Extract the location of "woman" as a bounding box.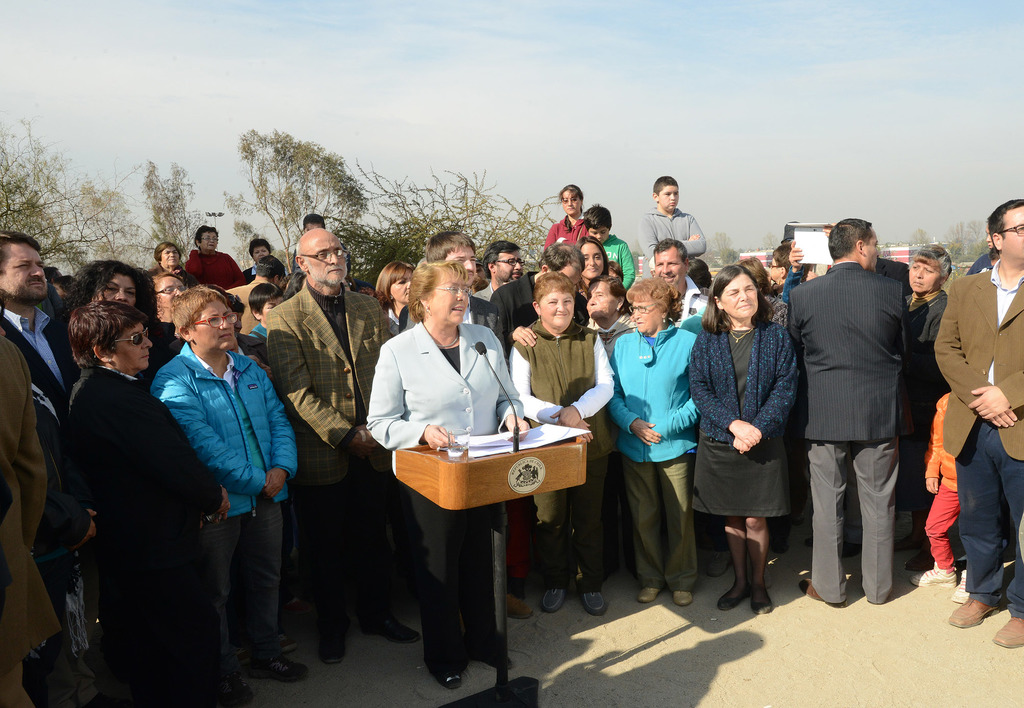
Rect(150, 239, 201, 283).
